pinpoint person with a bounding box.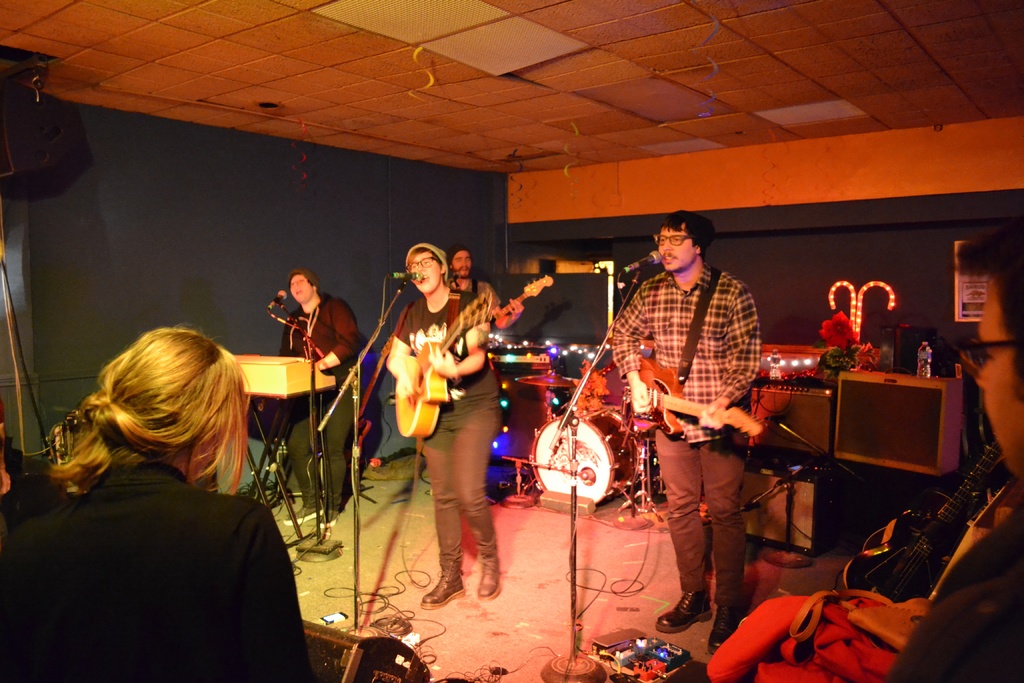
(445,242,529,354).
